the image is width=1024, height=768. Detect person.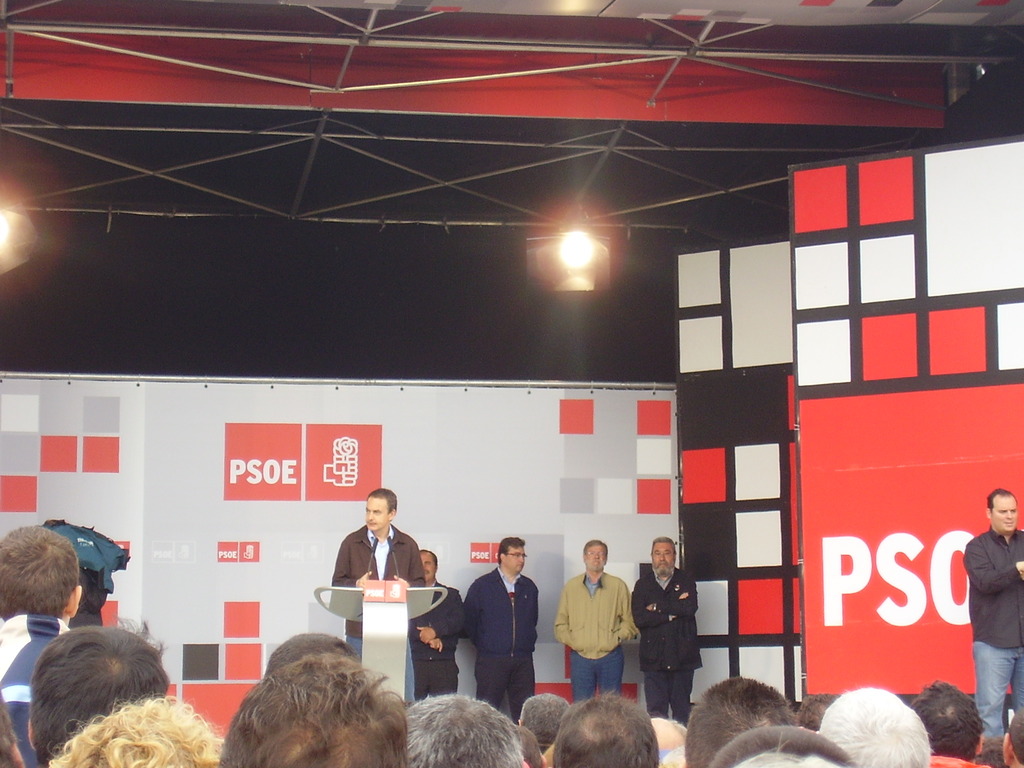
Detection: (963,486,1023,751).
